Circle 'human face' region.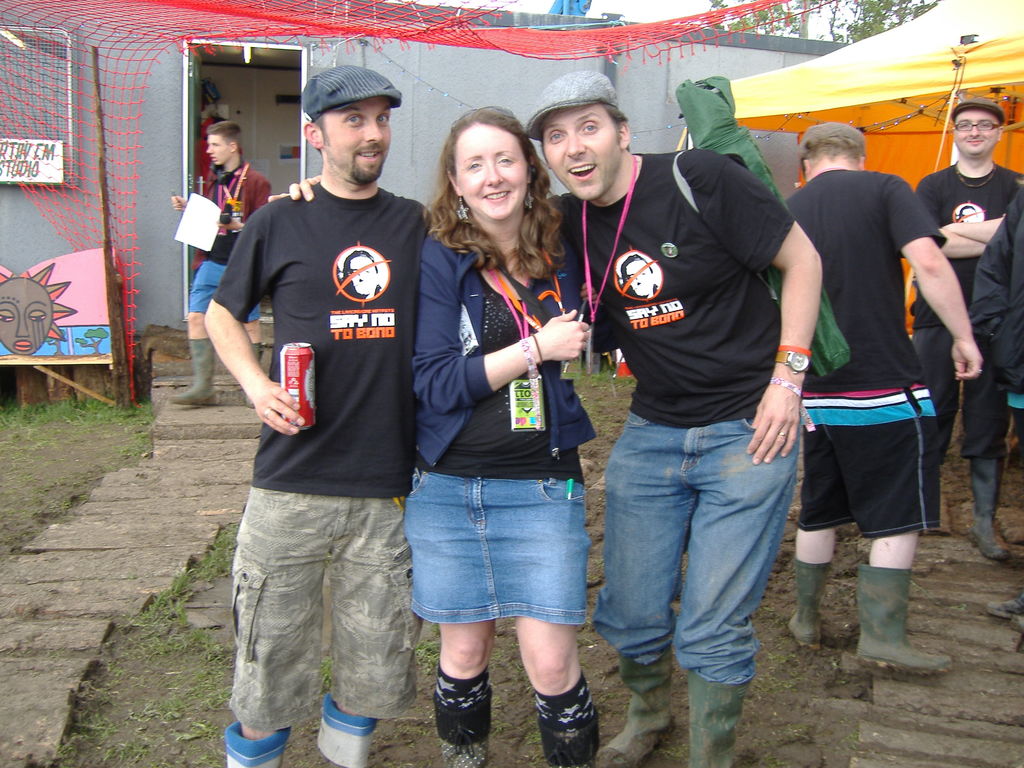
Region: l=541, t=102, r=617, b=200.
